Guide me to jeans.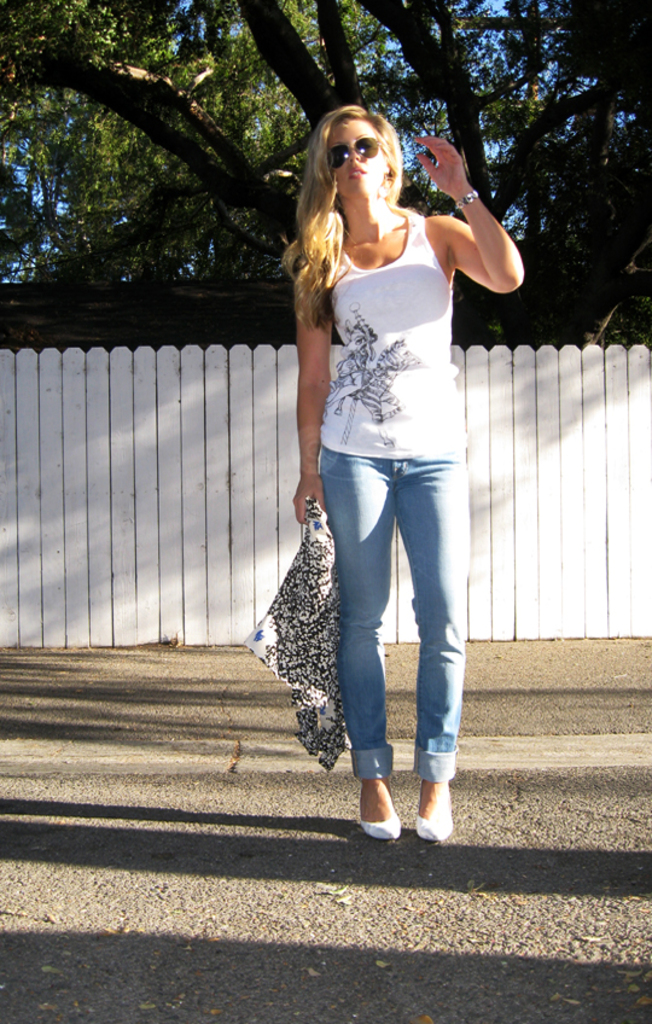
Guidance: Rect(299, 435, 478, 833).
